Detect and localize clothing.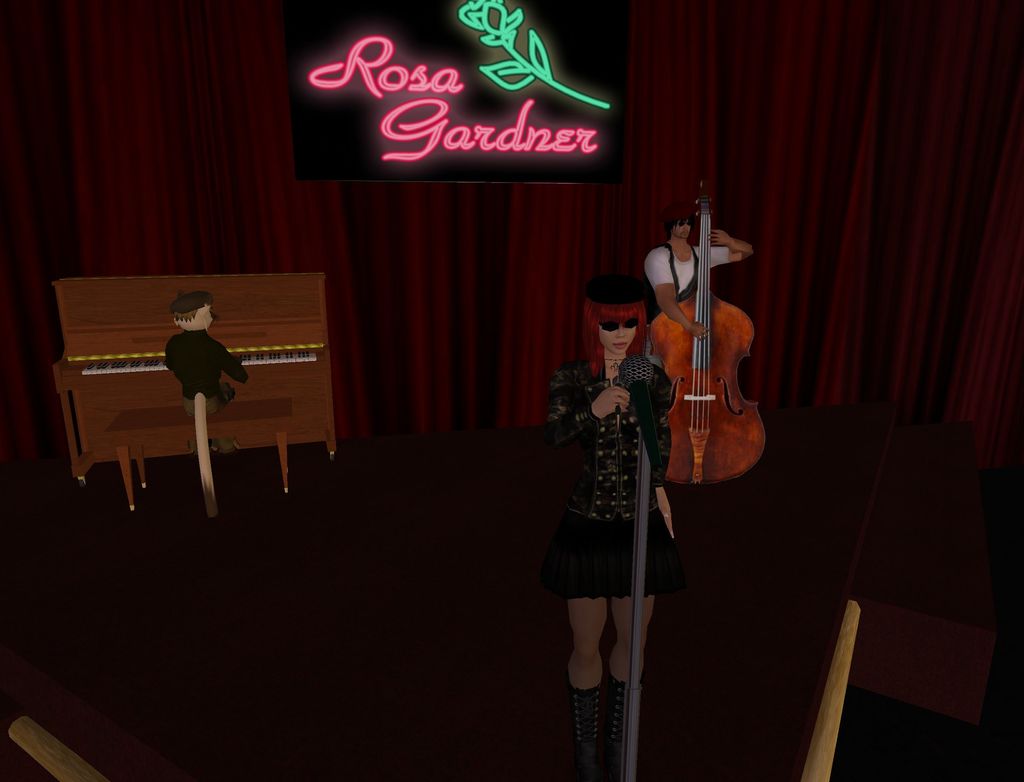
Localized at {"x1": 160, "y1": 320, "x2": 225, "y2": 416}.
